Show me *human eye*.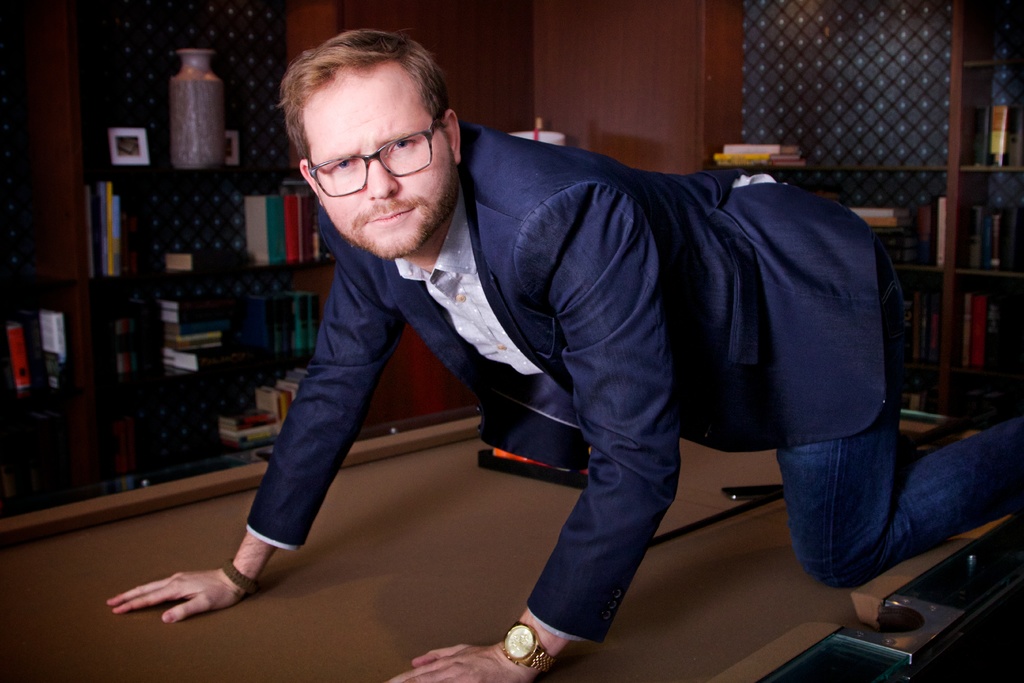
*human eye* is here: 380:131:422:156.
